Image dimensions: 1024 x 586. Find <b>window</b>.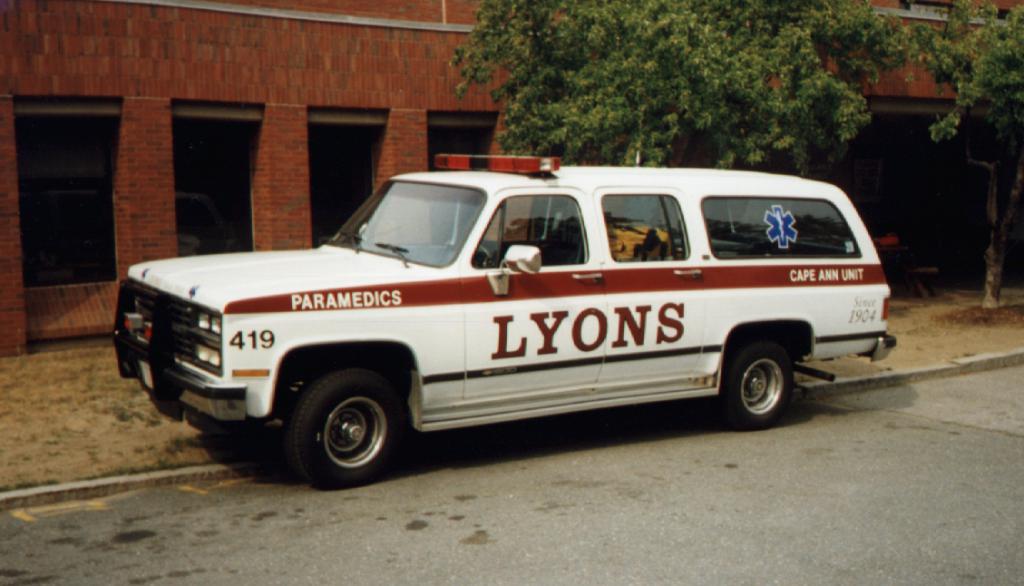
<region>172, 100, 263, 258</region>.
